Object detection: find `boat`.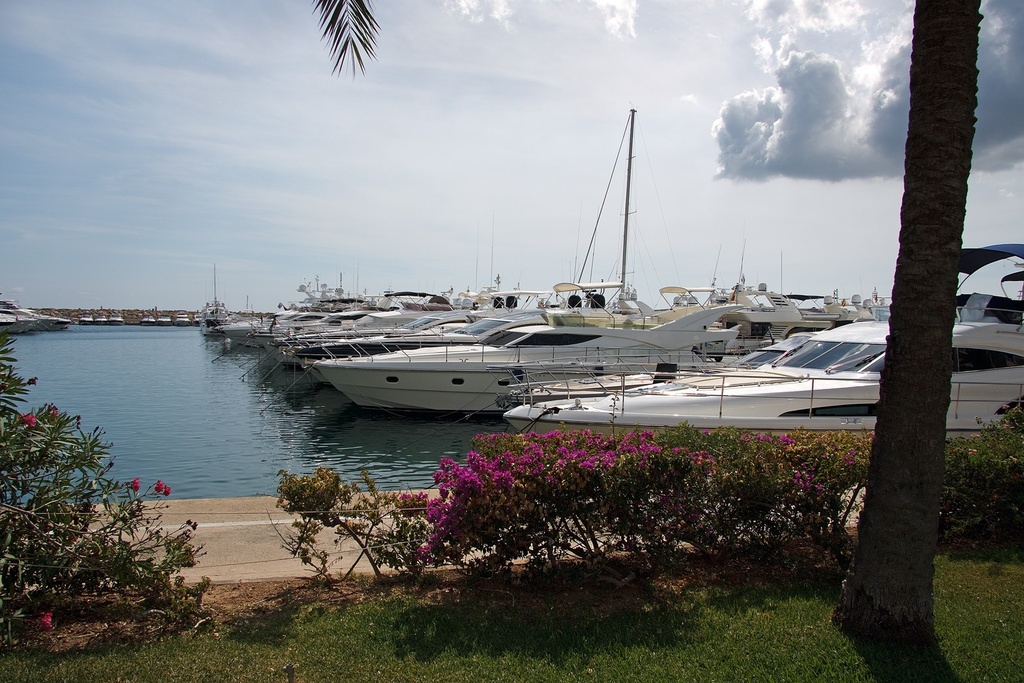
bbox=[96, 318, 106, 323].
